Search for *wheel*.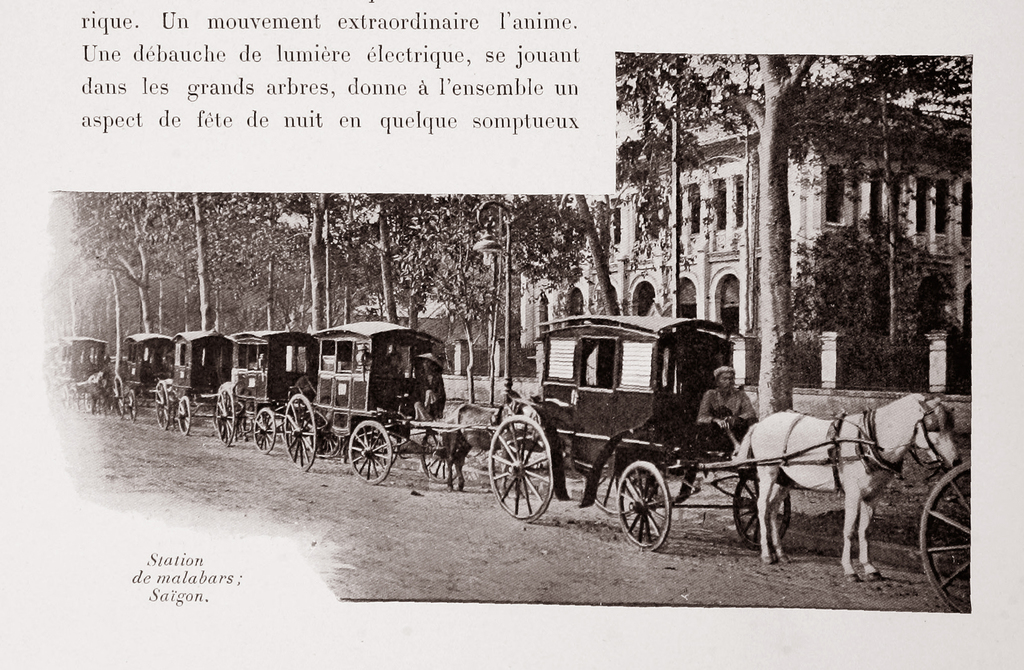
Found at 280:391:319:471.
